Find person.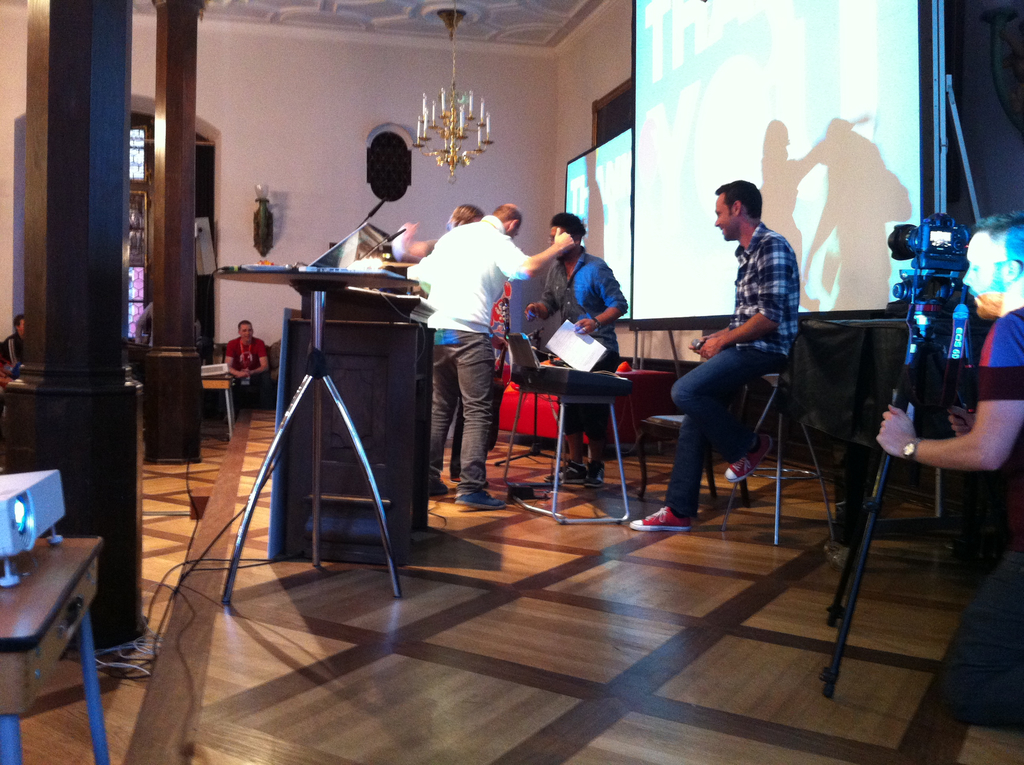
rect(218, 312, 269, 409).
